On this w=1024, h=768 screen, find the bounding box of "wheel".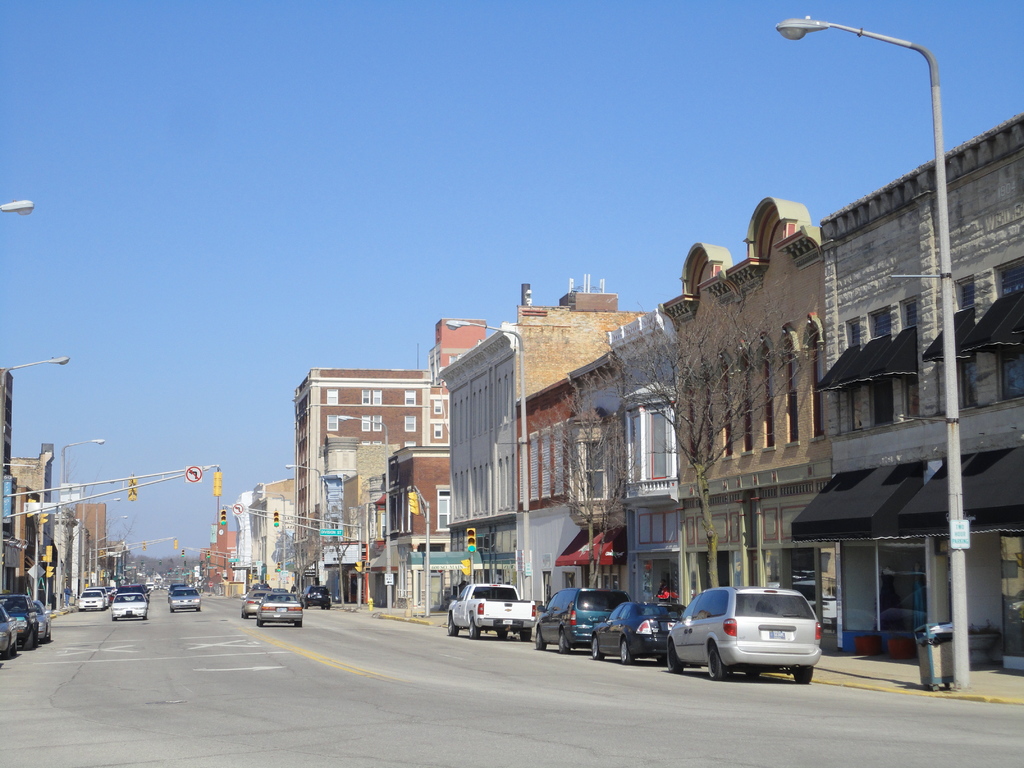
Bounding box: bbox(44, 627, 46, 642).
